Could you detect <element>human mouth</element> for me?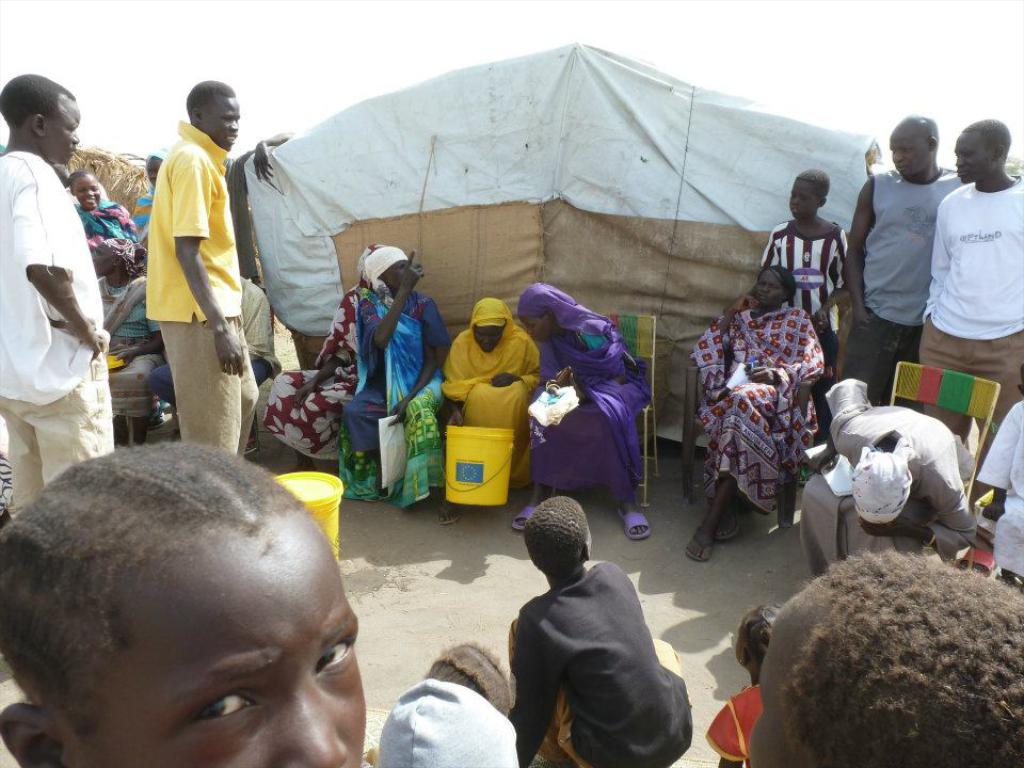
Detection result: 230,134,240,145.
